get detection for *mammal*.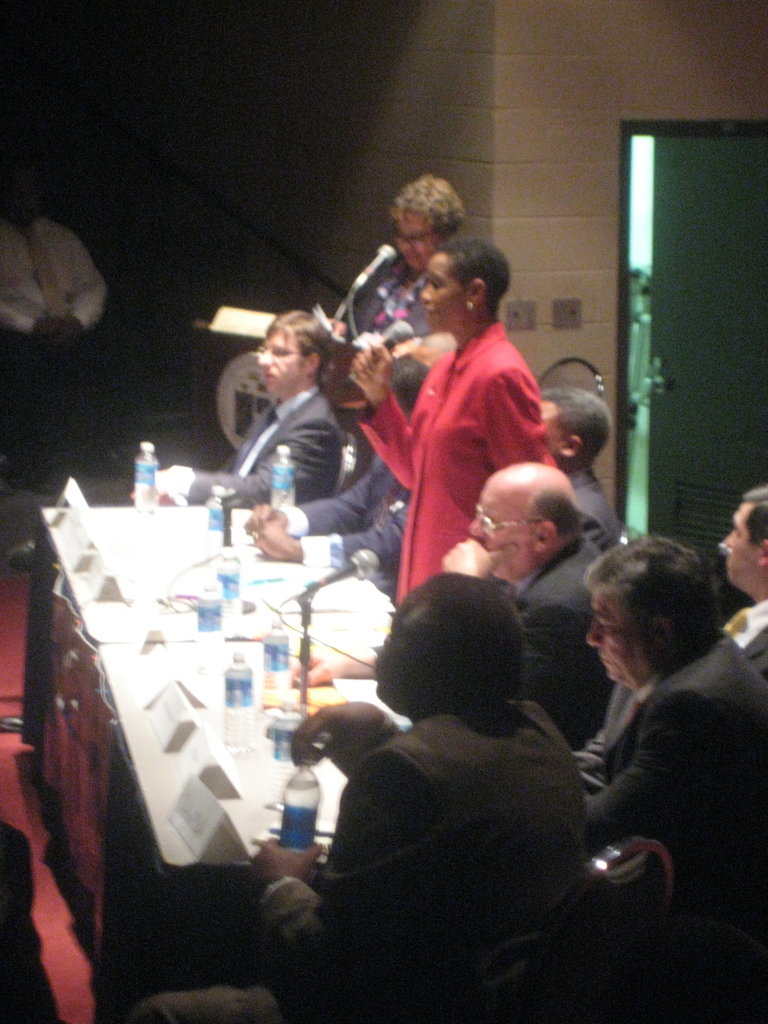
Detection: box(0, 163, 131, 483).
